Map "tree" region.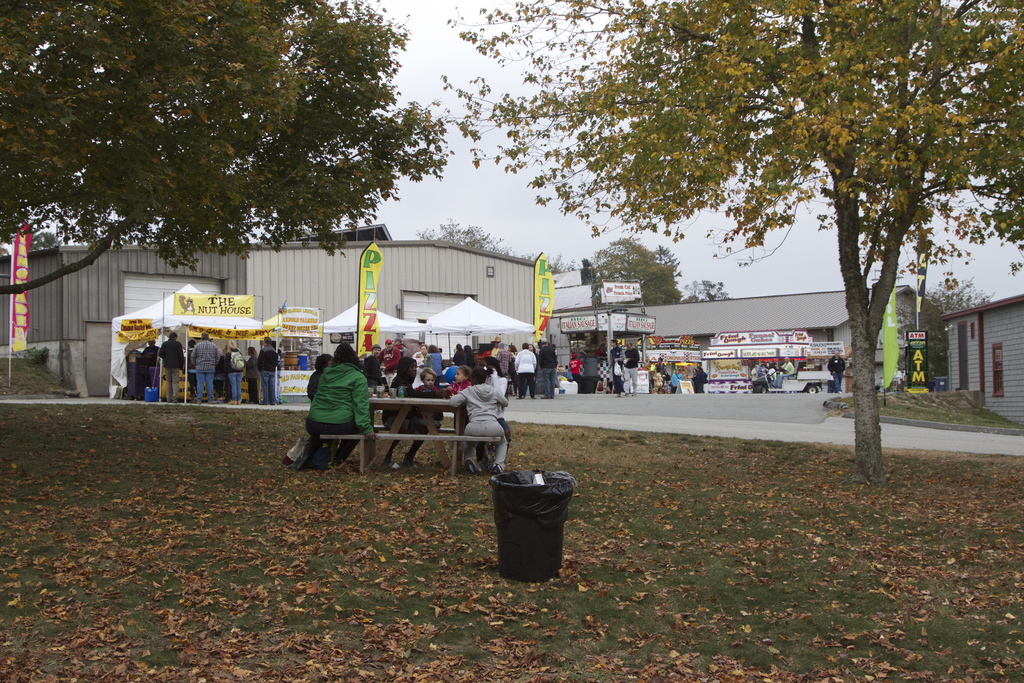
Mapped to {"left": 572, "top": 231, "right": 729, "bottom": 313}.
